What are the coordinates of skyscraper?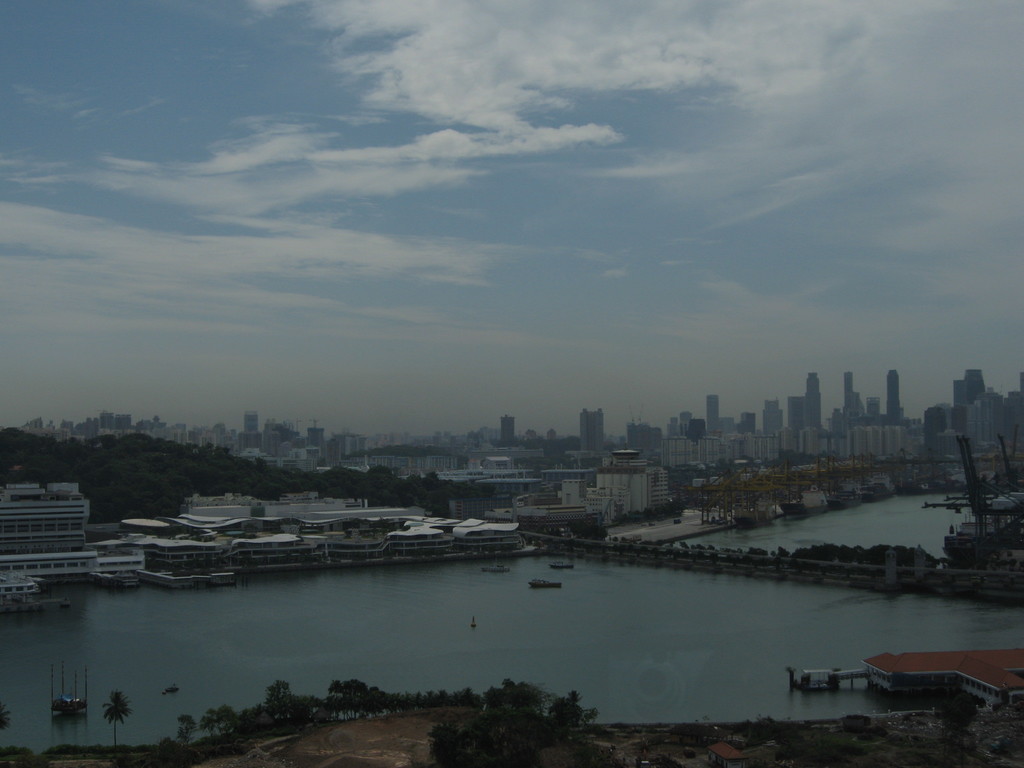
(x1=889, y1=371, x2=900, y2=424).
